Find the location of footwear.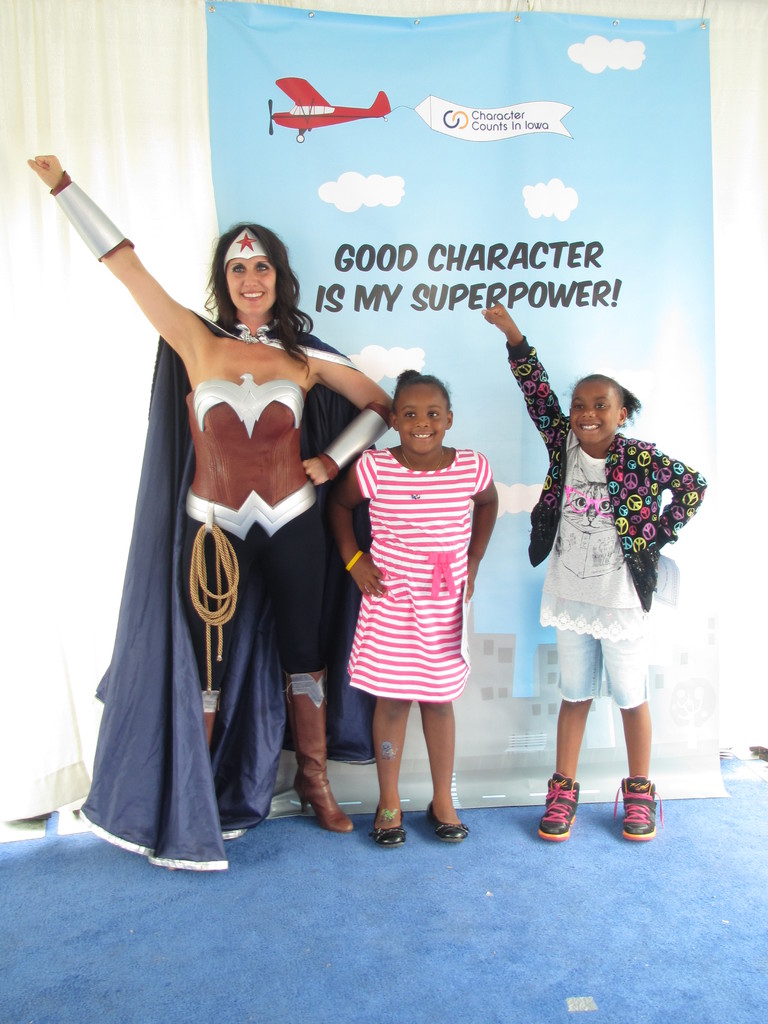
Location: {"left": 368, "top": 805, "right": 412, "bottom": 847}.
